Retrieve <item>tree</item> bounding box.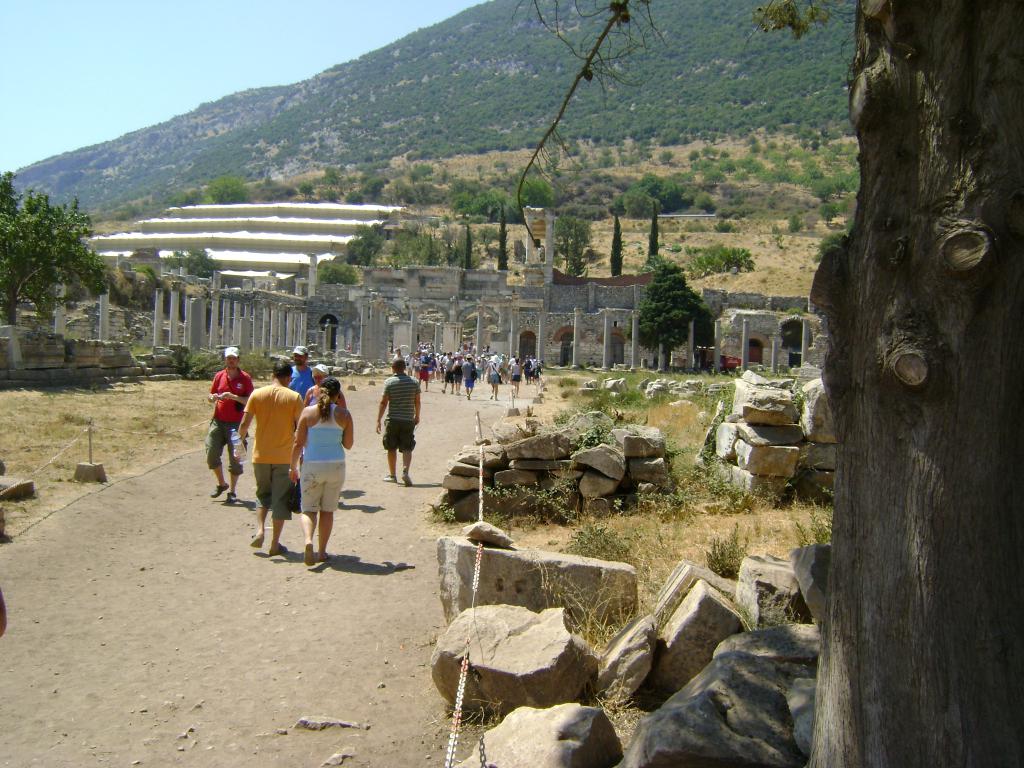
Bounding box: [left=465, top=220, right=471, bottom=277].
